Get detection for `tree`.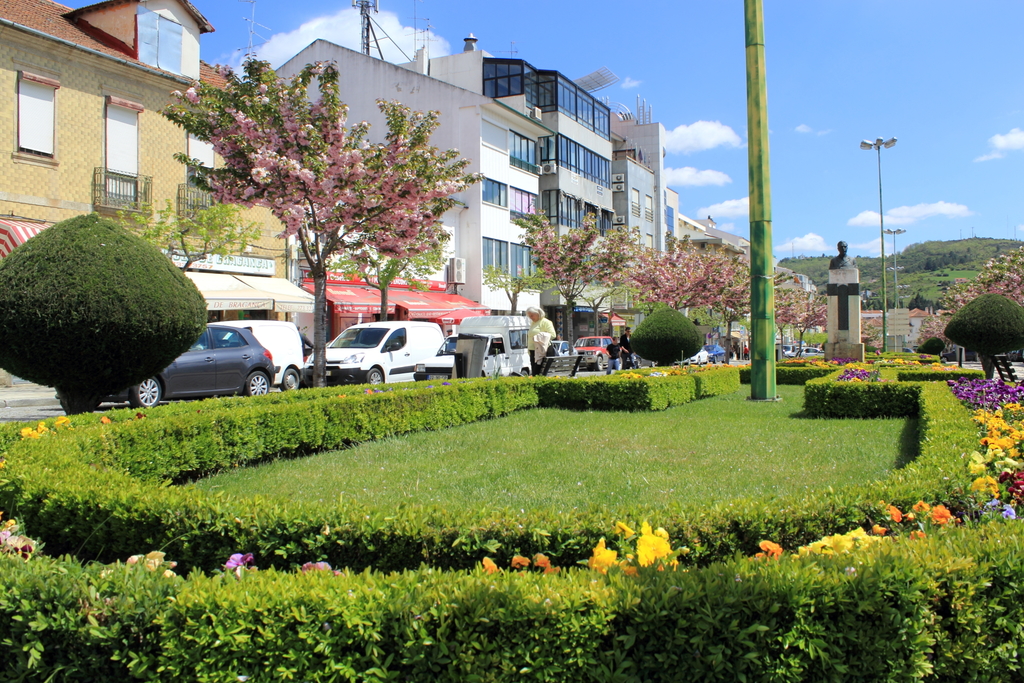
Detection: region(164, 47, 484, 399).
